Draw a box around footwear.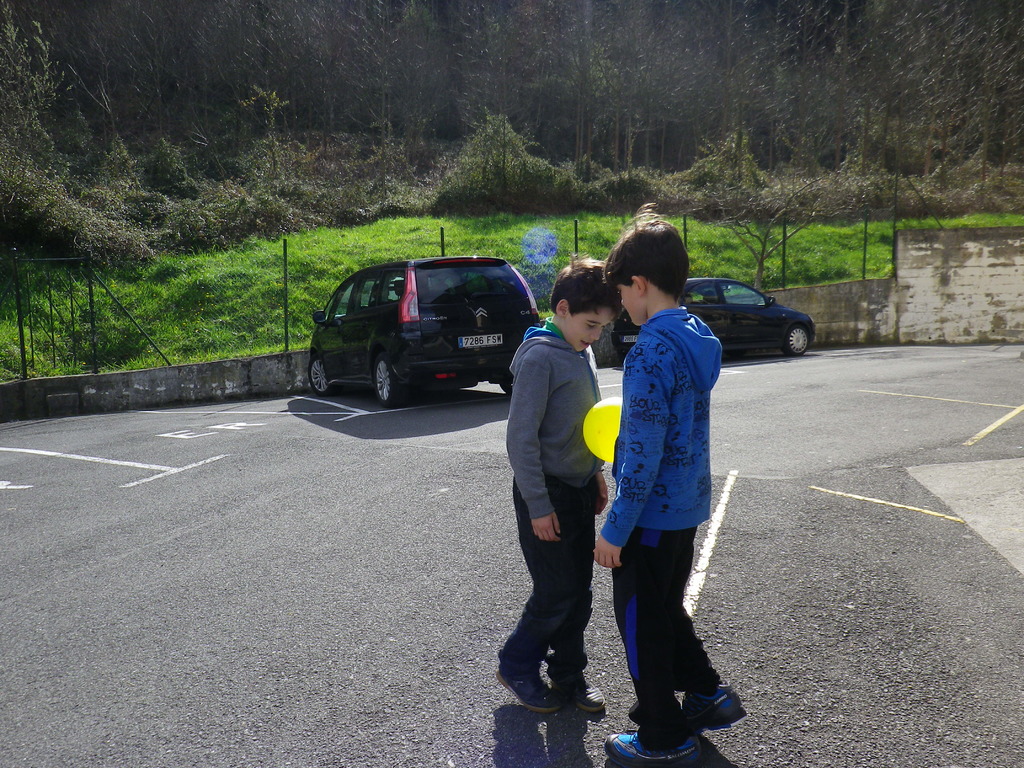
545,671,608,708.
